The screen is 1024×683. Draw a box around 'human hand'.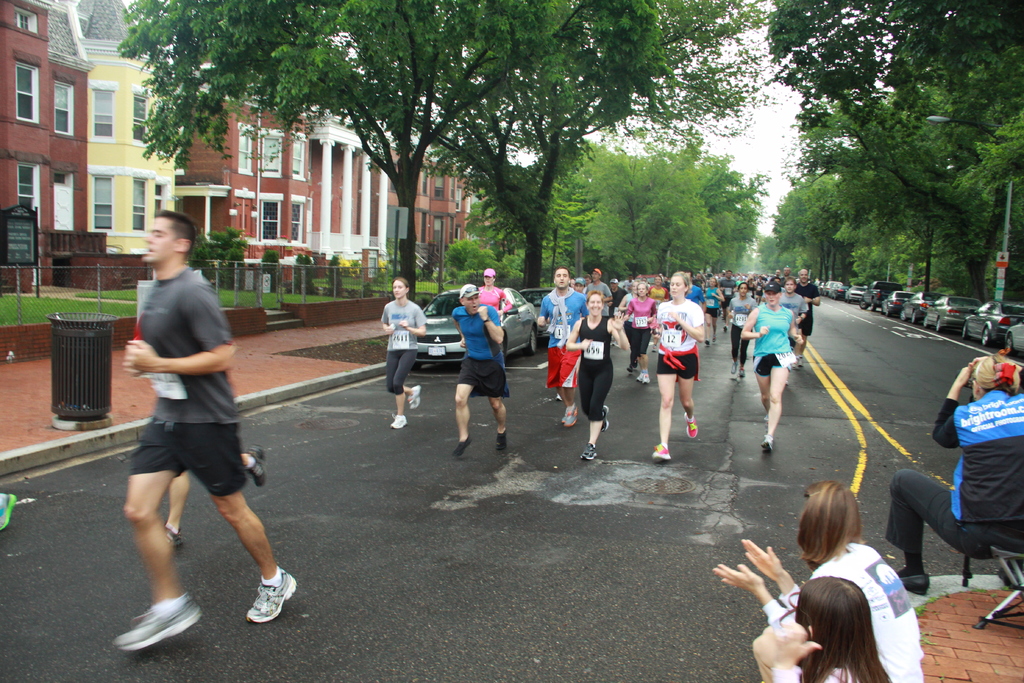
crop(476, 302, 488, 319).
